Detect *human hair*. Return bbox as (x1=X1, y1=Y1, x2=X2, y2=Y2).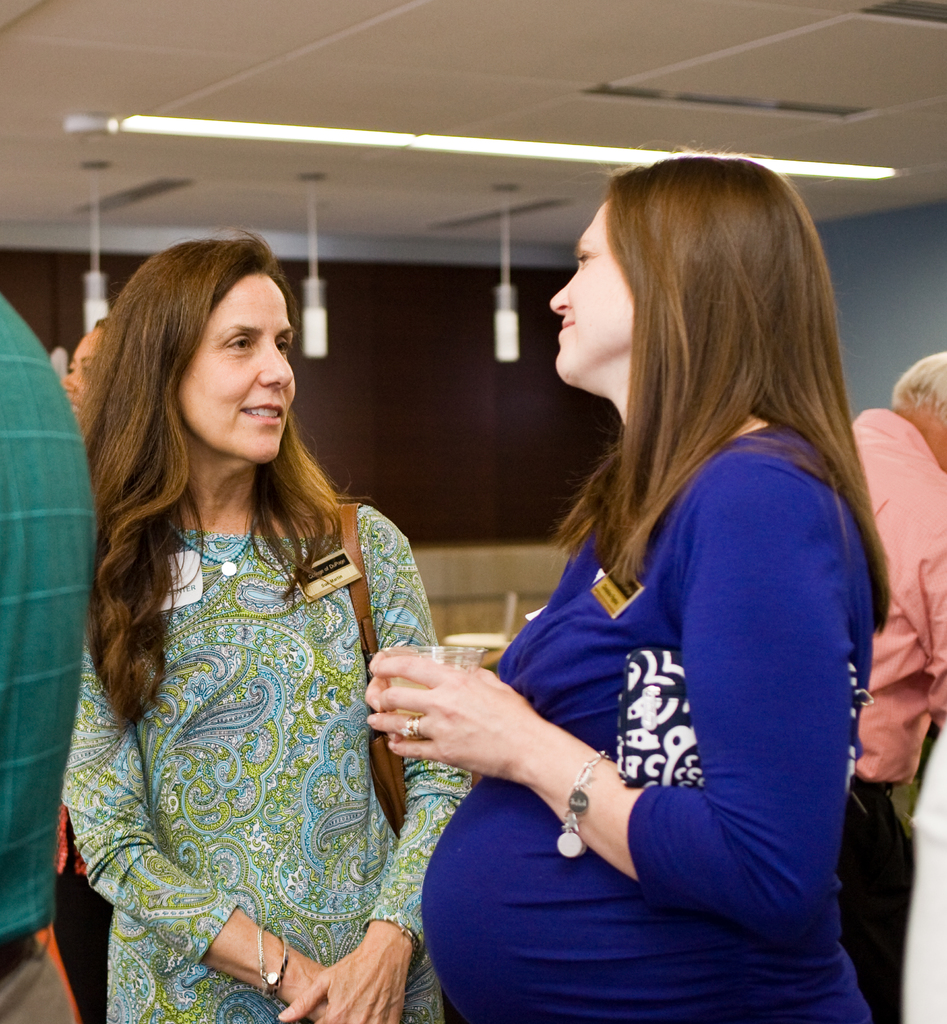
(x1=558, y1=197, x2=884, y2=658).
